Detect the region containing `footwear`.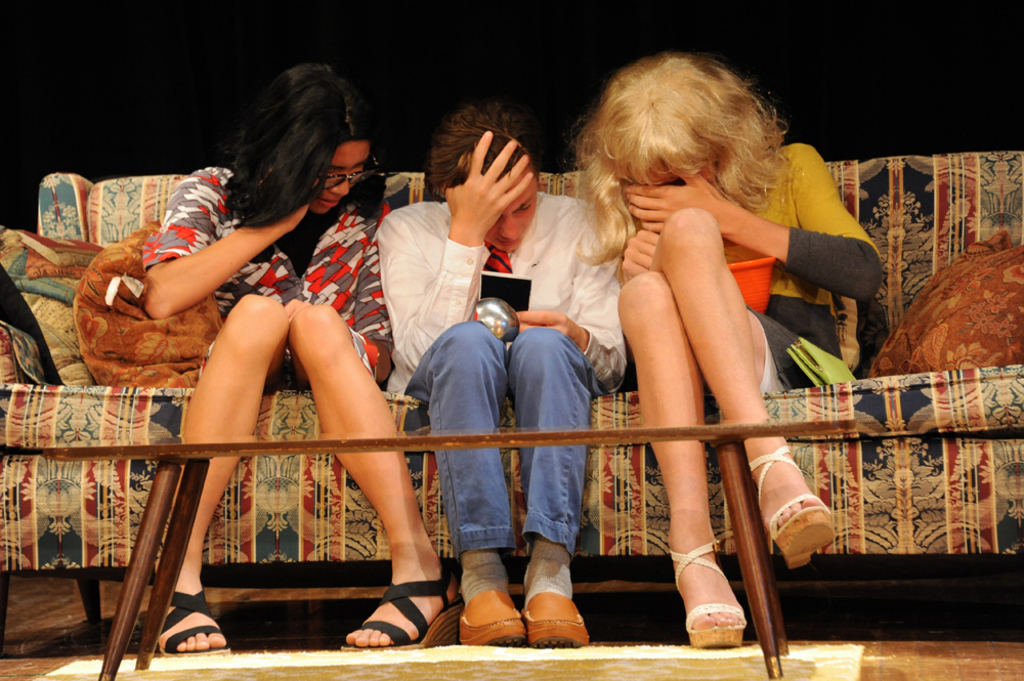
bbox=[521, 597, 588, 645].
